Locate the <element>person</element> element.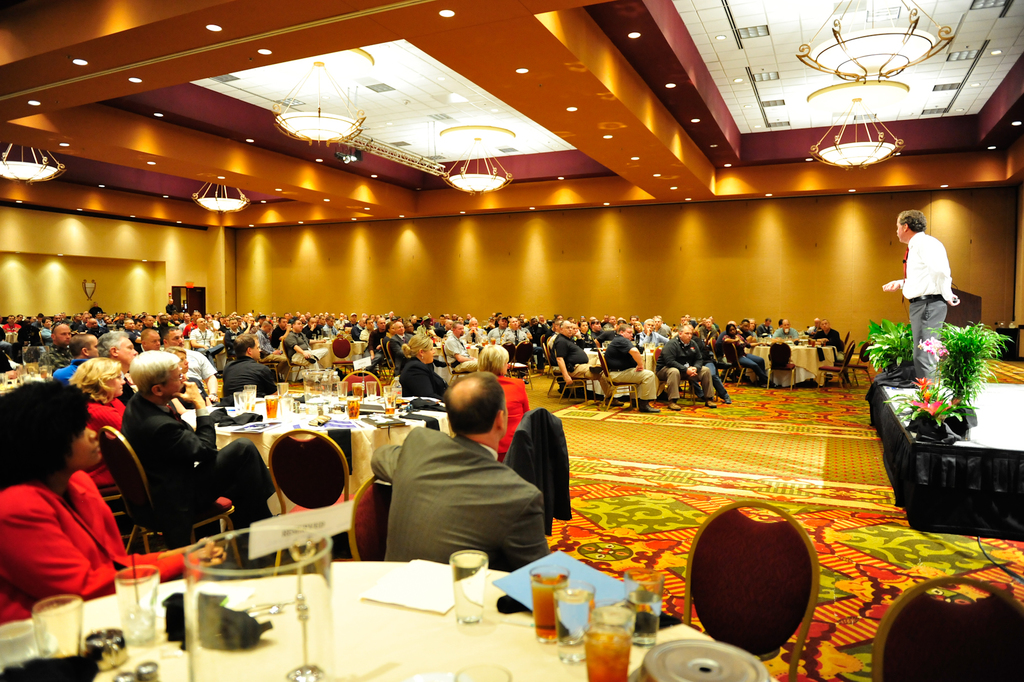
Element bbox: [left=542, top=320, right=614, bottom=408].
